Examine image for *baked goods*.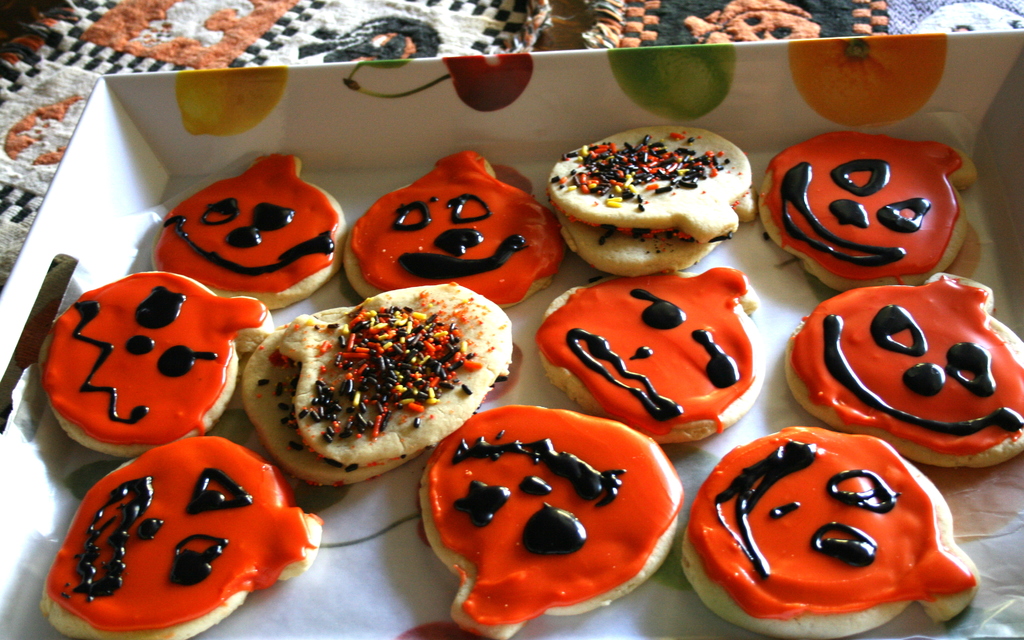
Examination result: x1=40, y1=435, x2=321, y2=639.
